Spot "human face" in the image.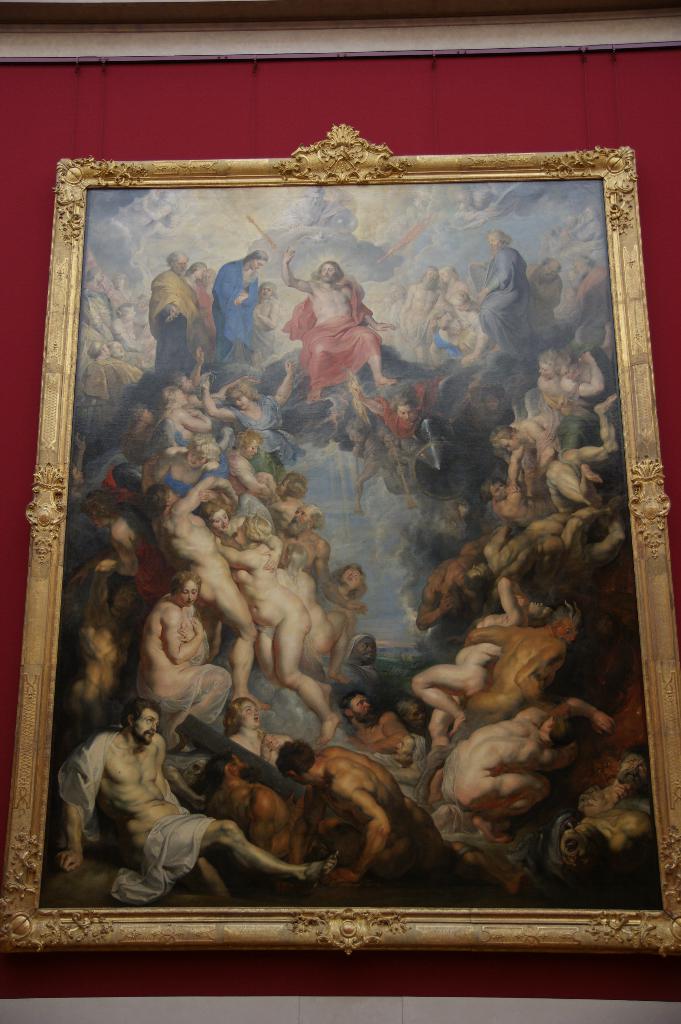
"human face" found at select_region(140, 713, 159, 744).
